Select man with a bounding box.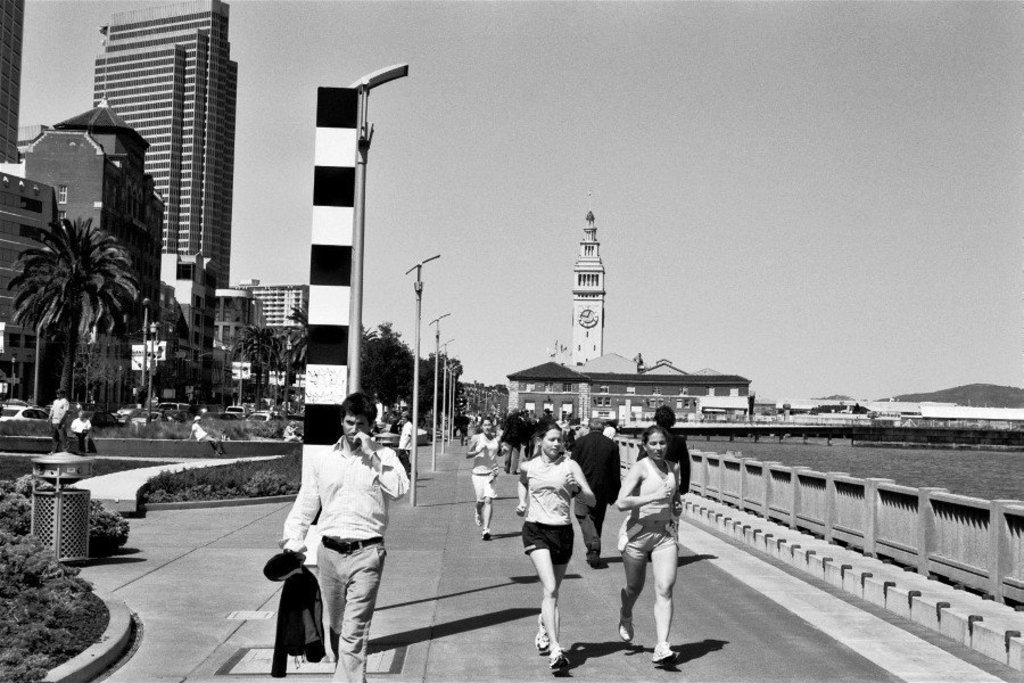
l=49, t=389, r=73, b=459.
